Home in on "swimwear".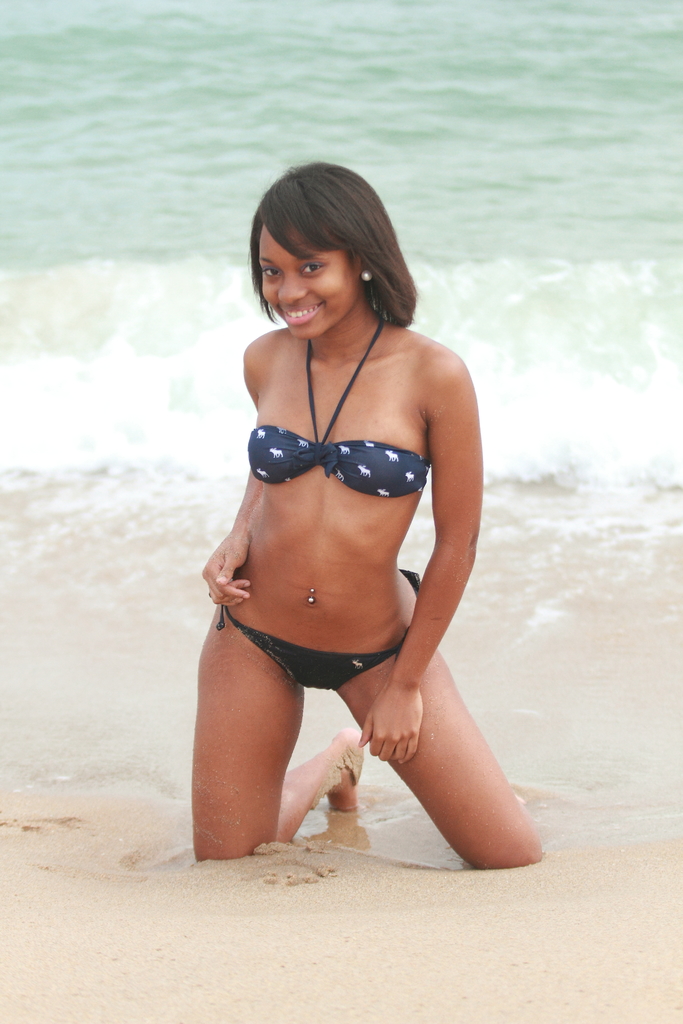
Homed in at (x1=210, y1=564, x2=431, y2=696).
